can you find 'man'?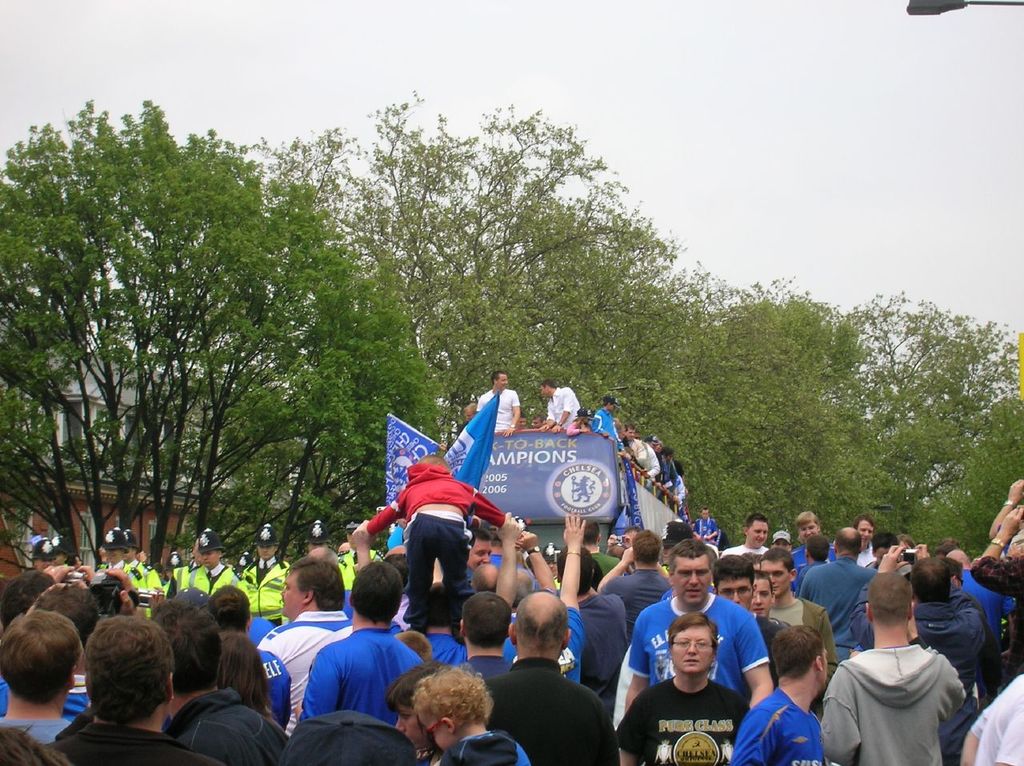
Yes, bounding box: bbox=[751, 577, 774, 627].
